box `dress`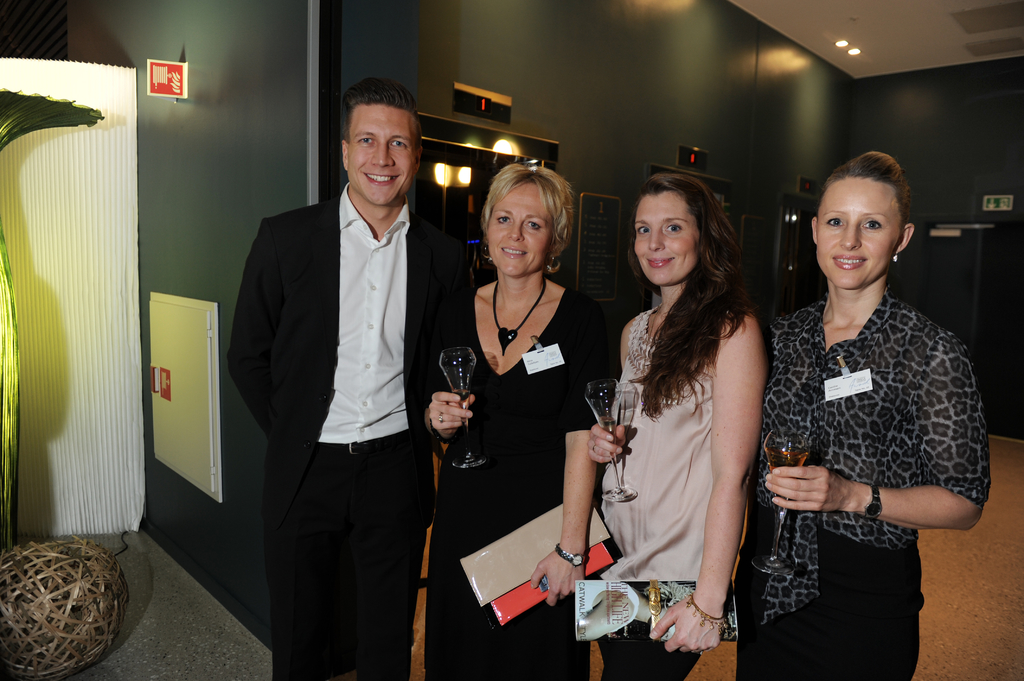
<box>425,282,612,680</box>
